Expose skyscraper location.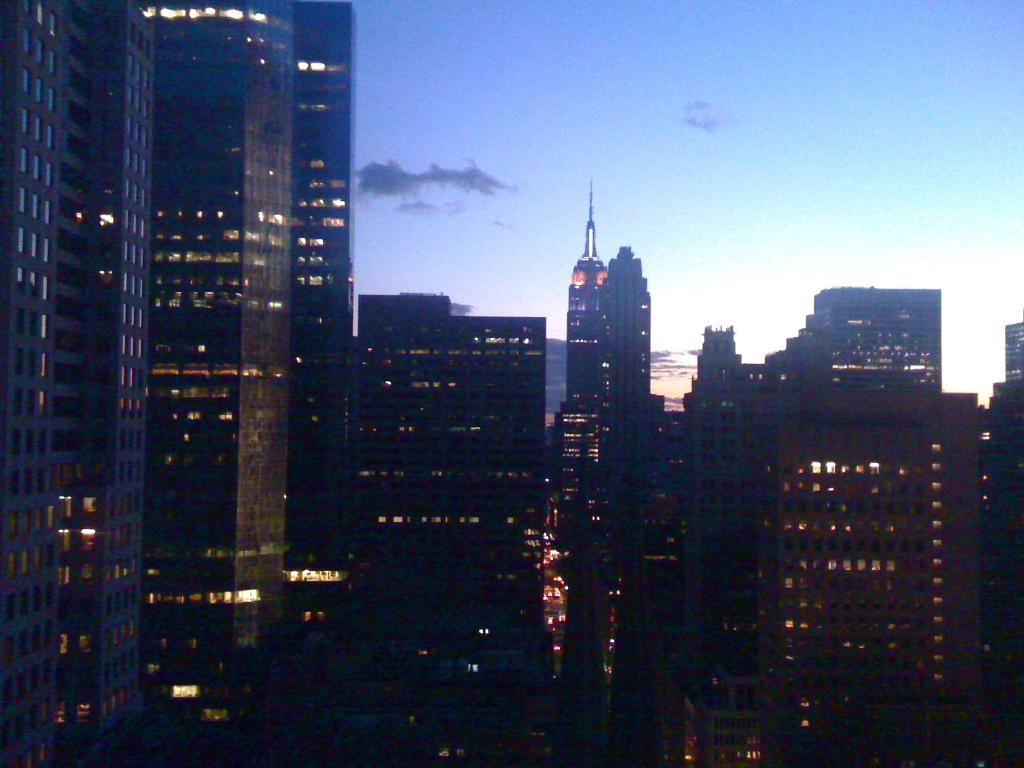
Exposed at [347, 297, 559, 727].
